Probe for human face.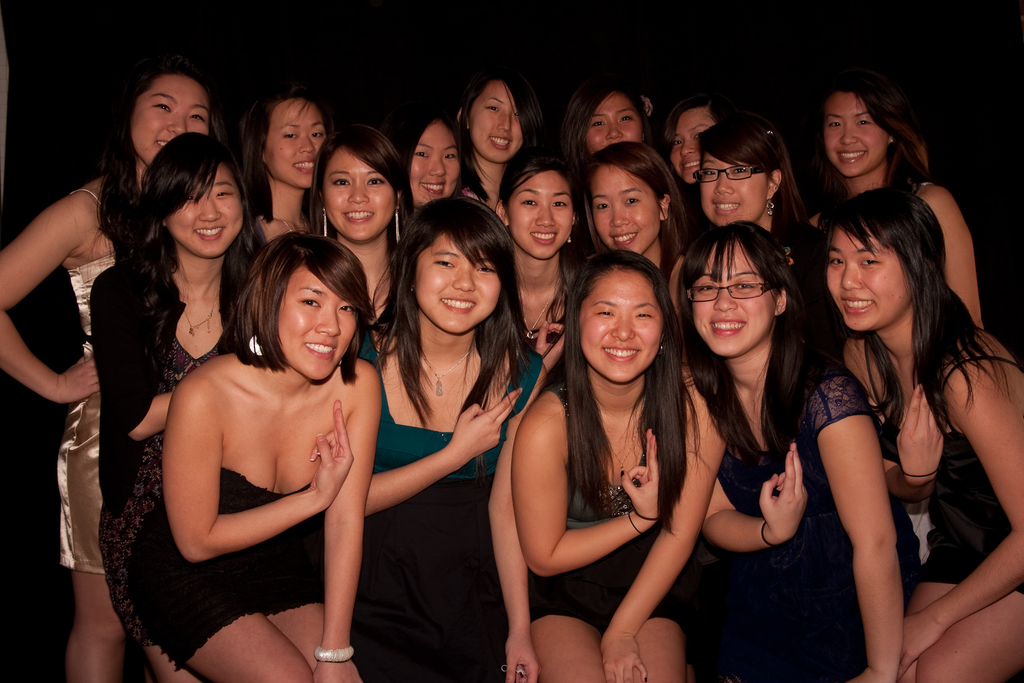
Probe result: {"x1": 826, "y1": 94, "x2": 881, "y2": 177}.
